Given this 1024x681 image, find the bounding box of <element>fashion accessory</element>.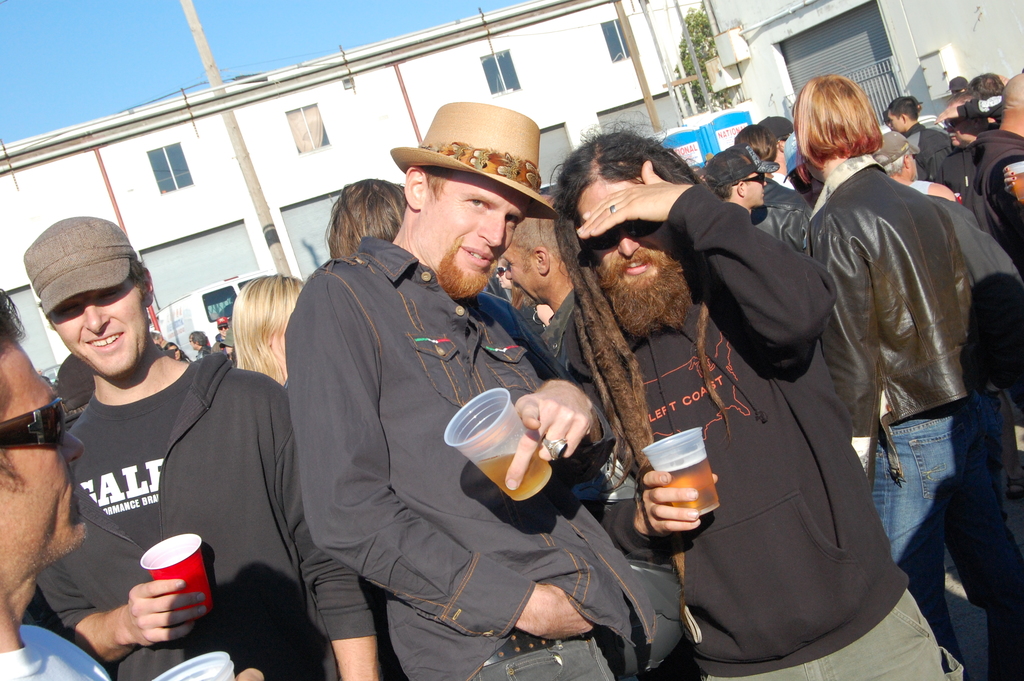
detection(175, 348, 178, 352).
